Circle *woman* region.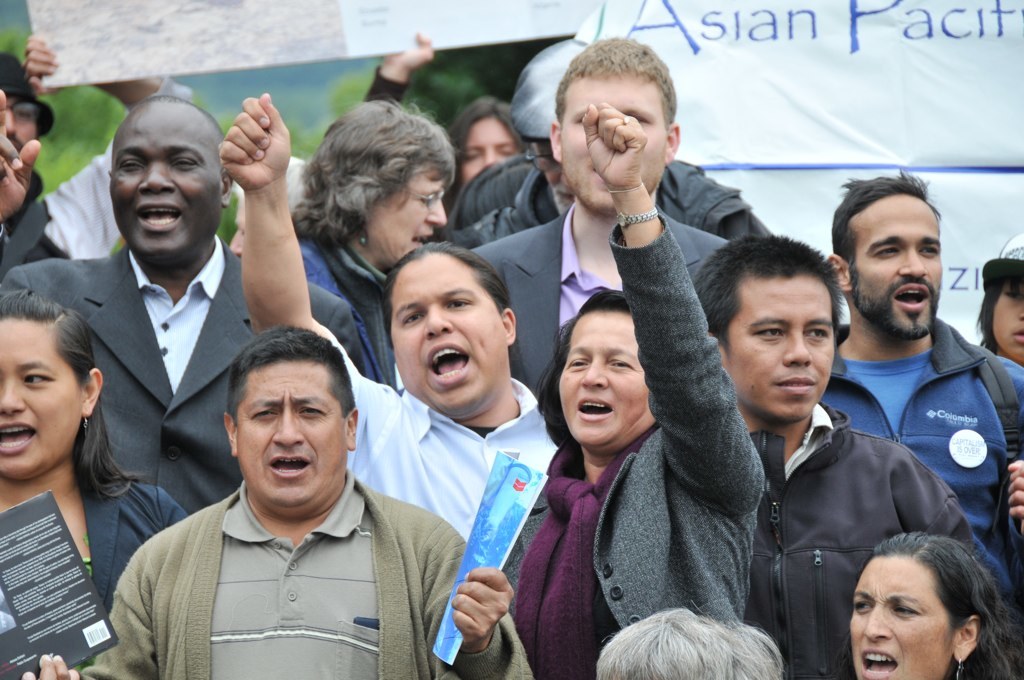
Region: {"x1": 0, "y1": 286, "x2": 192, "y2": 679}.
